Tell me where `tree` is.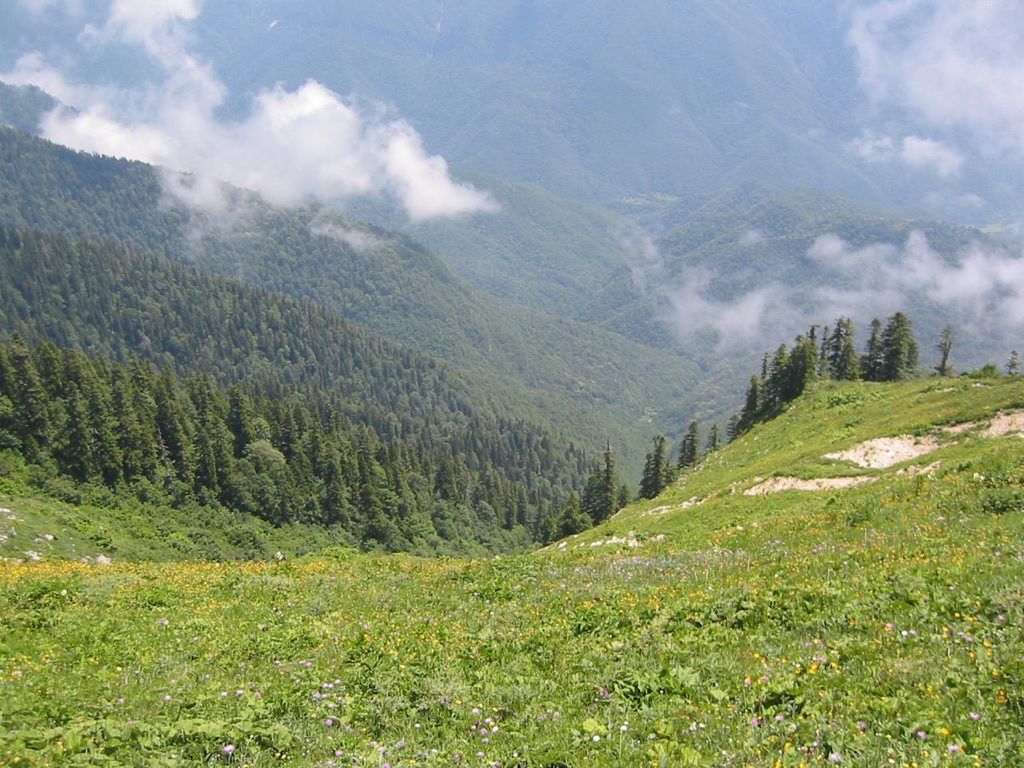
`tree` is at 937,325,953,371.
